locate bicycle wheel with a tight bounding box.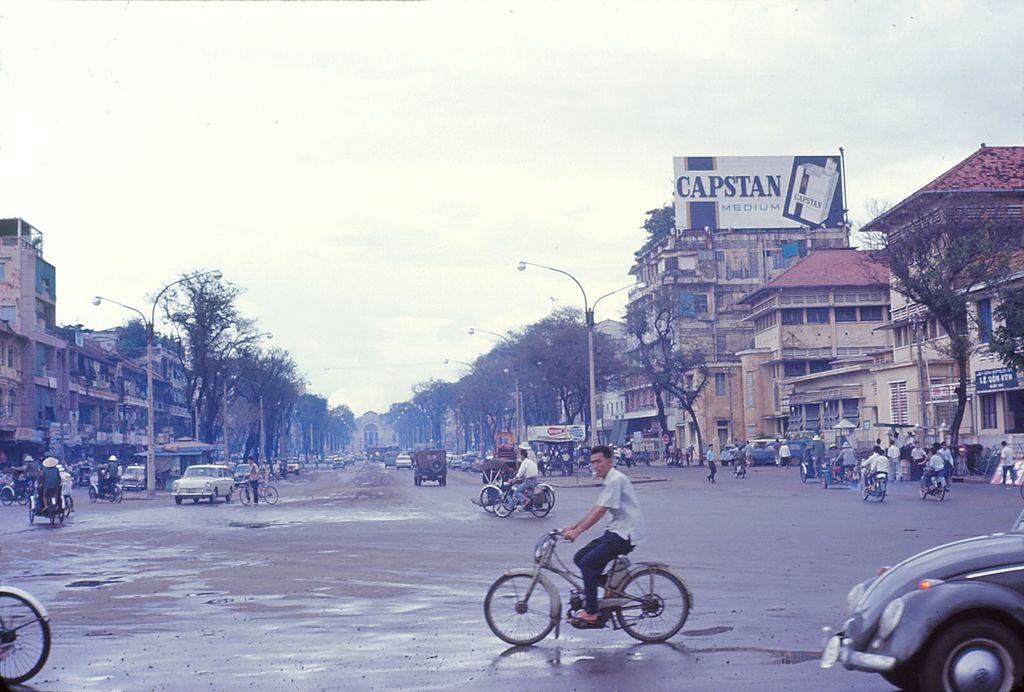
rect(0, 588, 52, 685).
